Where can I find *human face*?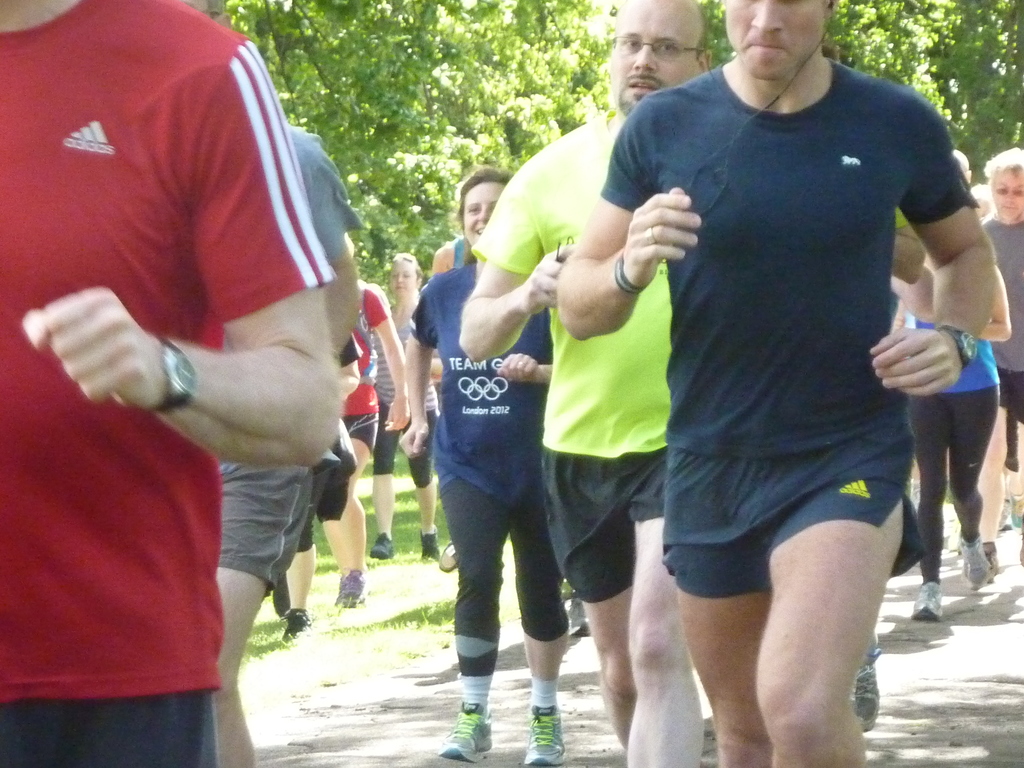
You can find it at bbox=[613, 3, 697, 119].
